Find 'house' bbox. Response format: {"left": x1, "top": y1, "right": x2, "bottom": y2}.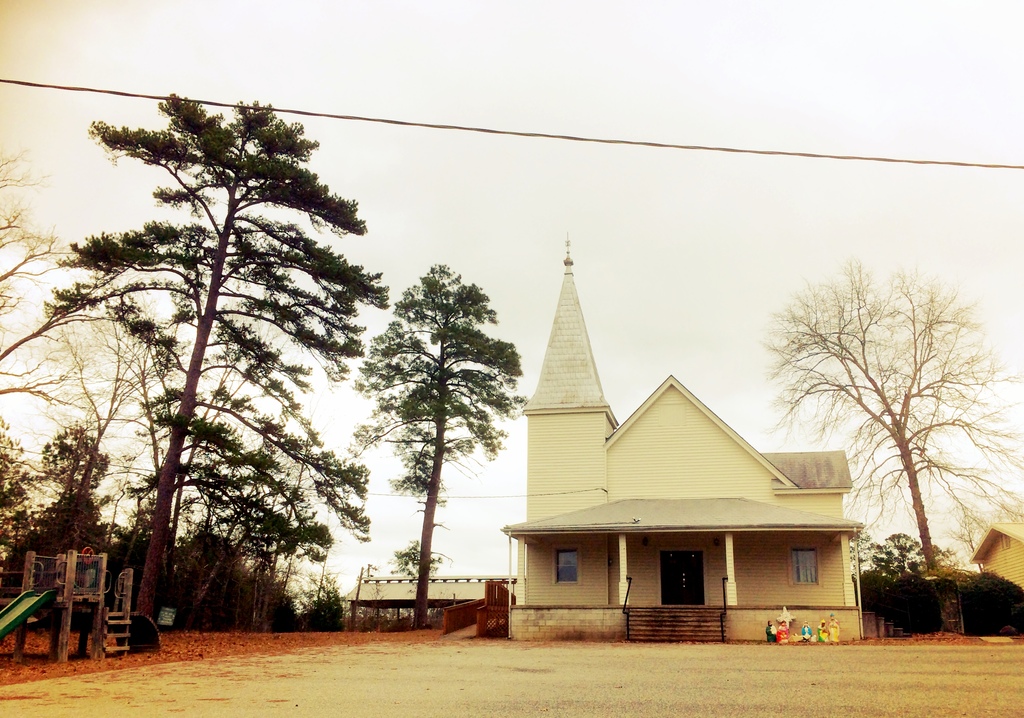
{"left": 513, "top": 319, "right": 863, "bottom": 674}.
